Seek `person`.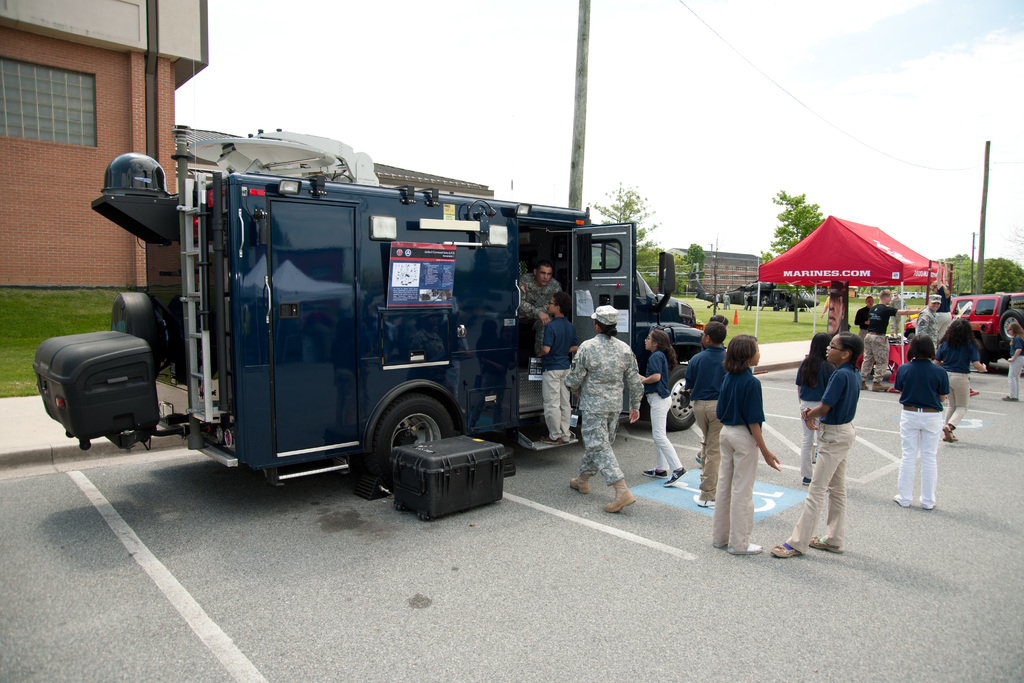
[x1=820, y1=297, x2=828, y2=319].
